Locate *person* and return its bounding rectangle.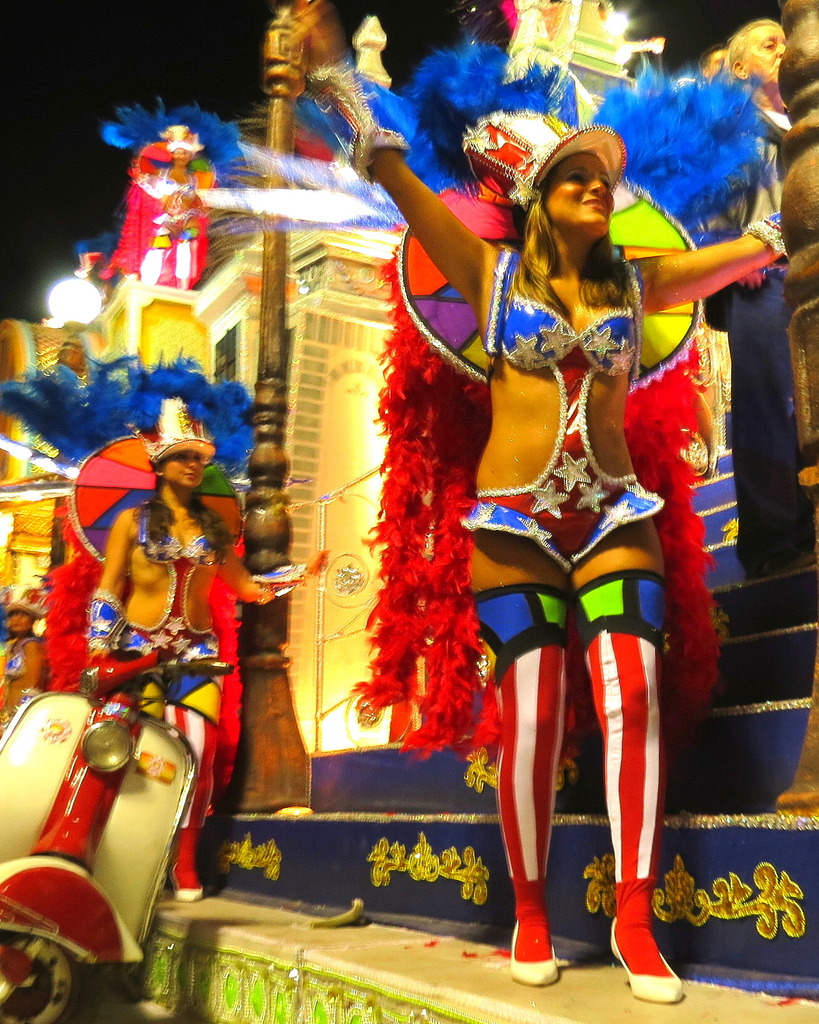
rect(308, 38, 787, 1005).
